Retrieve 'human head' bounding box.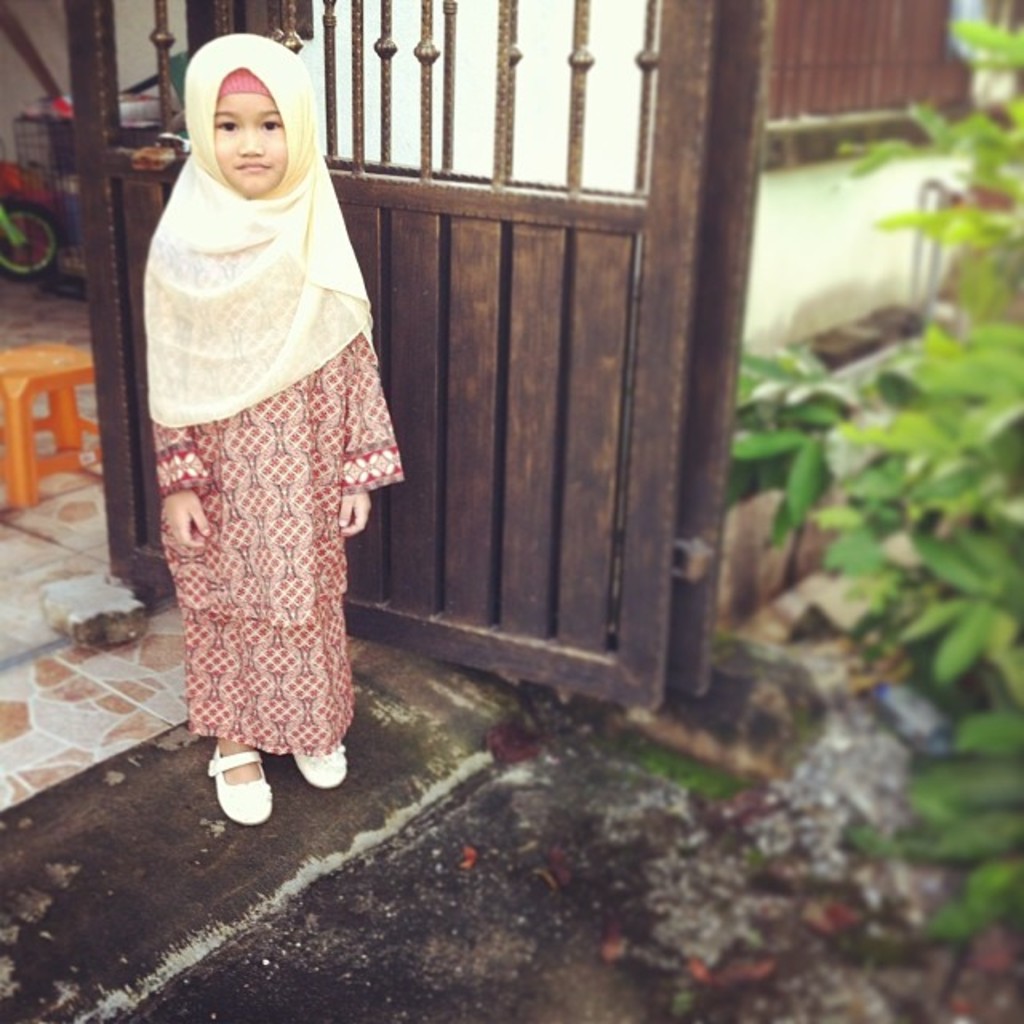
Bounding box: <region>157, 35, 301, 192</region>.
